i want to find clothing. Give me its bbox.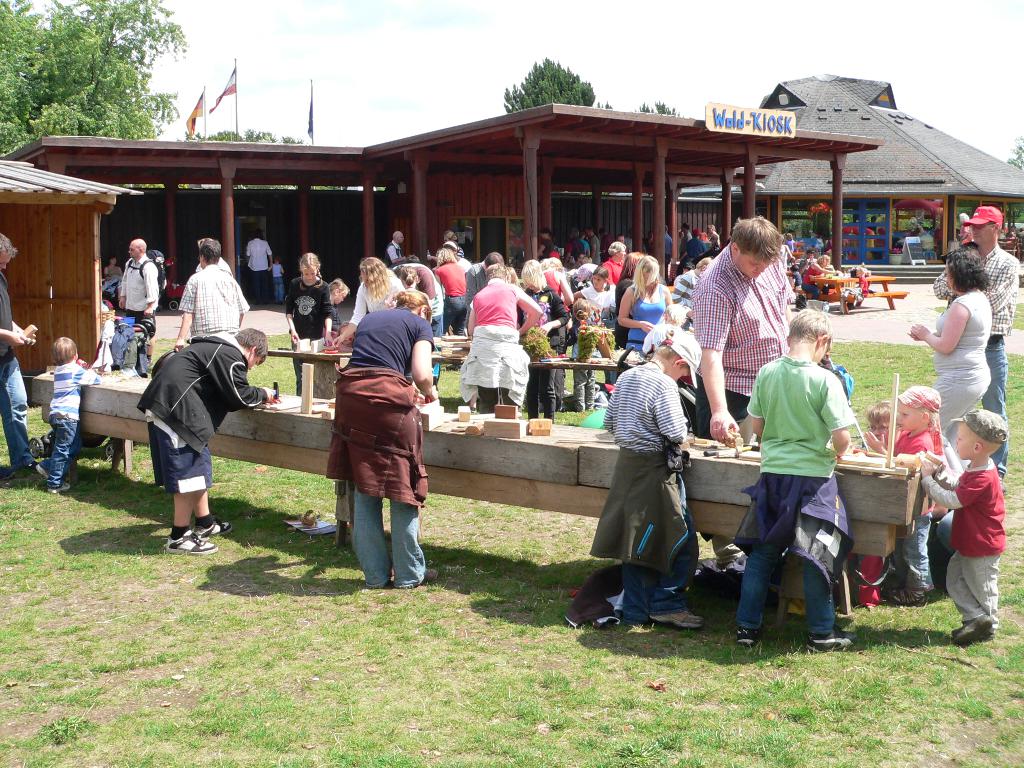
locate(589, 364, 698, 625).
